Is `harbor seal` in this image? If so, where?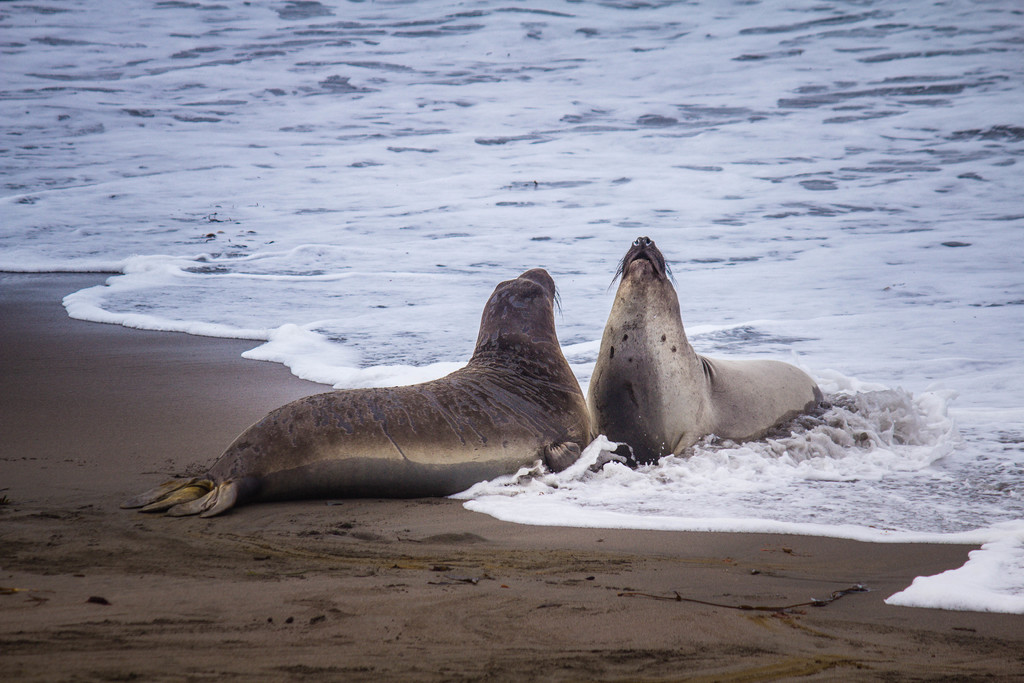
Yes, at locate(120, 265, 593, 522).
